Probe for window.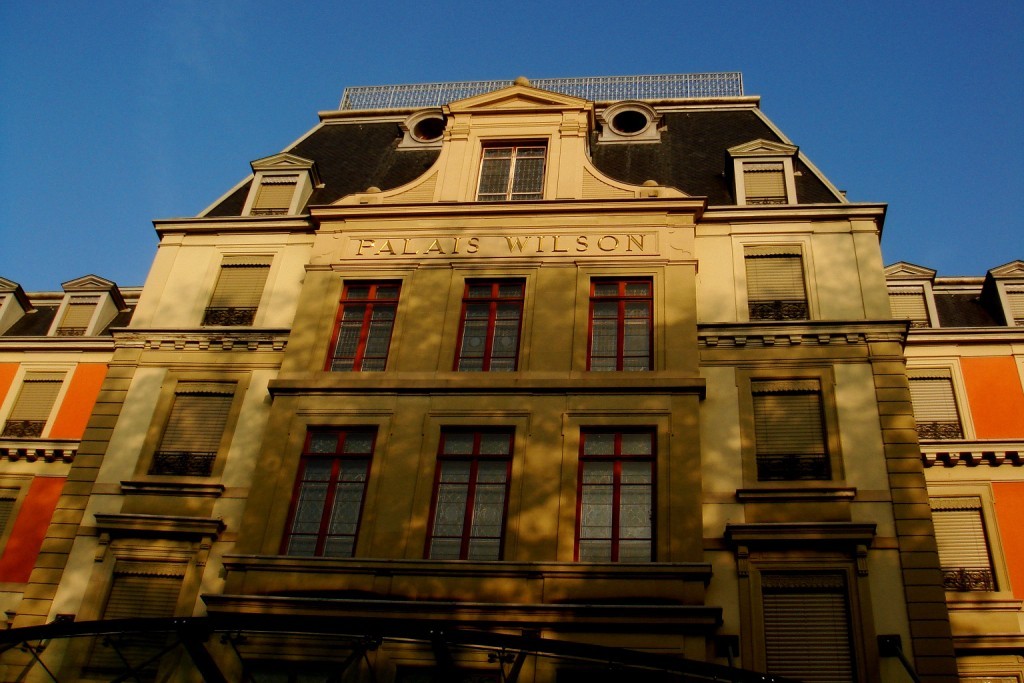
Probe result: box=[149, 381, 235, 471].
